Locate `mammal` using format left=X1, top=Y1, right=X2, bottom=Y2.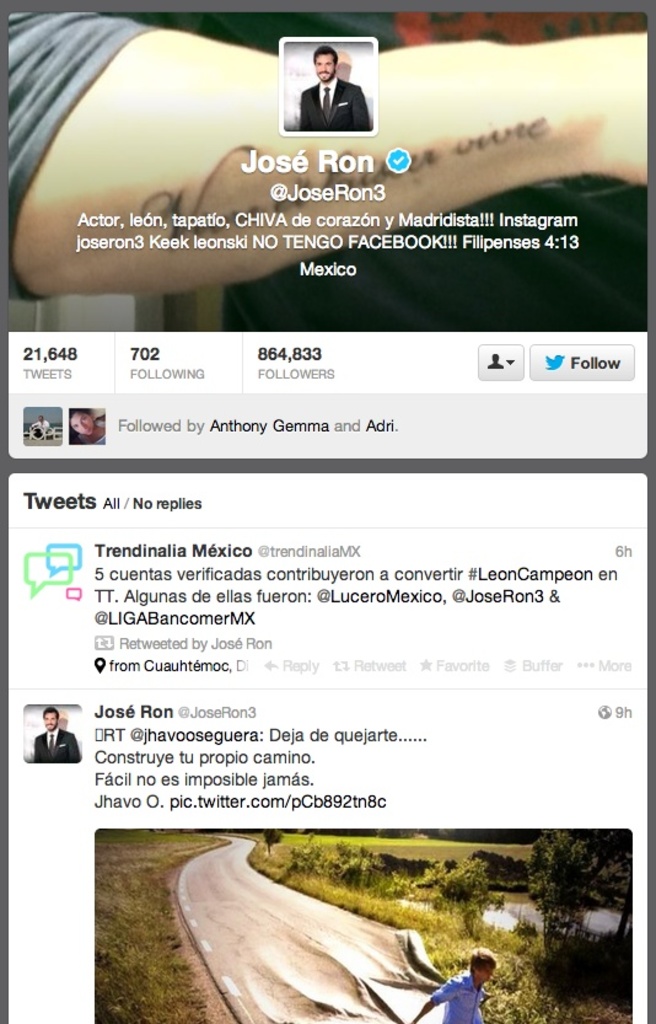
left=414, top=950, right=504, bottom=1023.
